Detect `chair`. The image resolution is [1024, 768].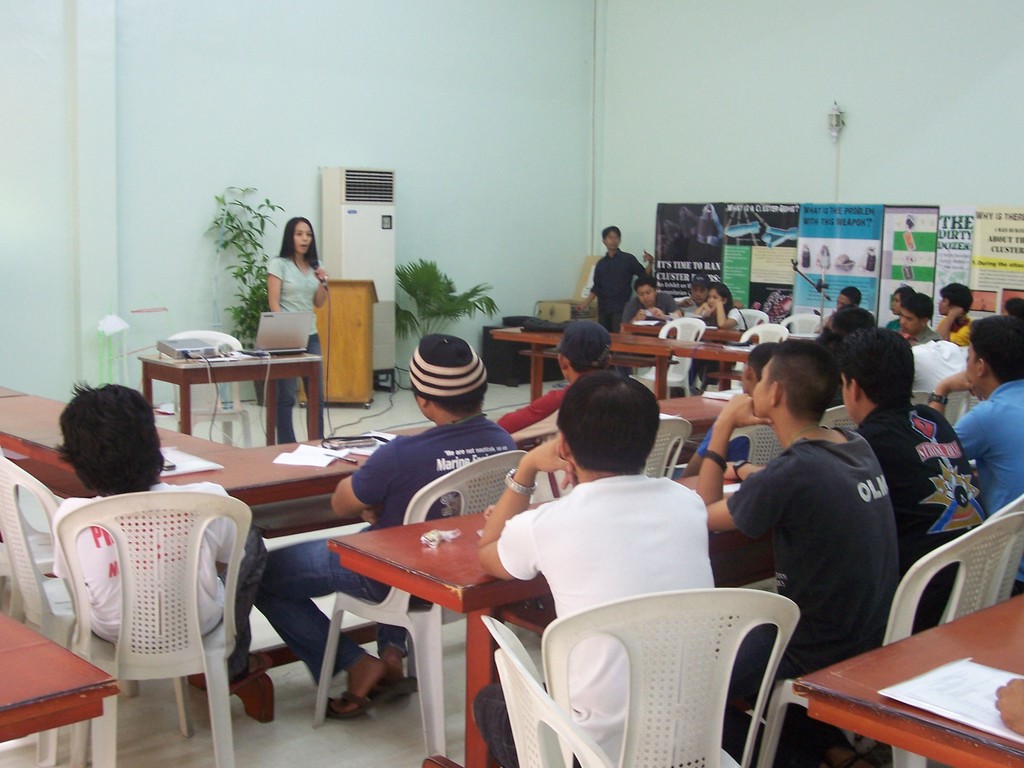
bbox(626, 315, 706, 398).
